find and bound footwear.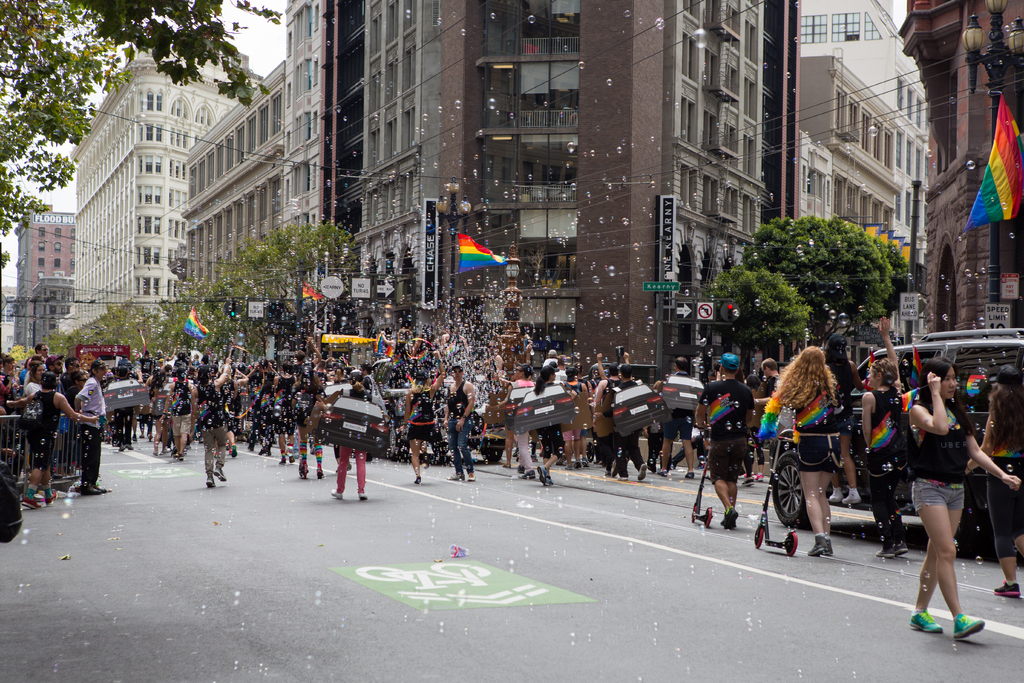
Bound: 357, 491, 365, 499.
